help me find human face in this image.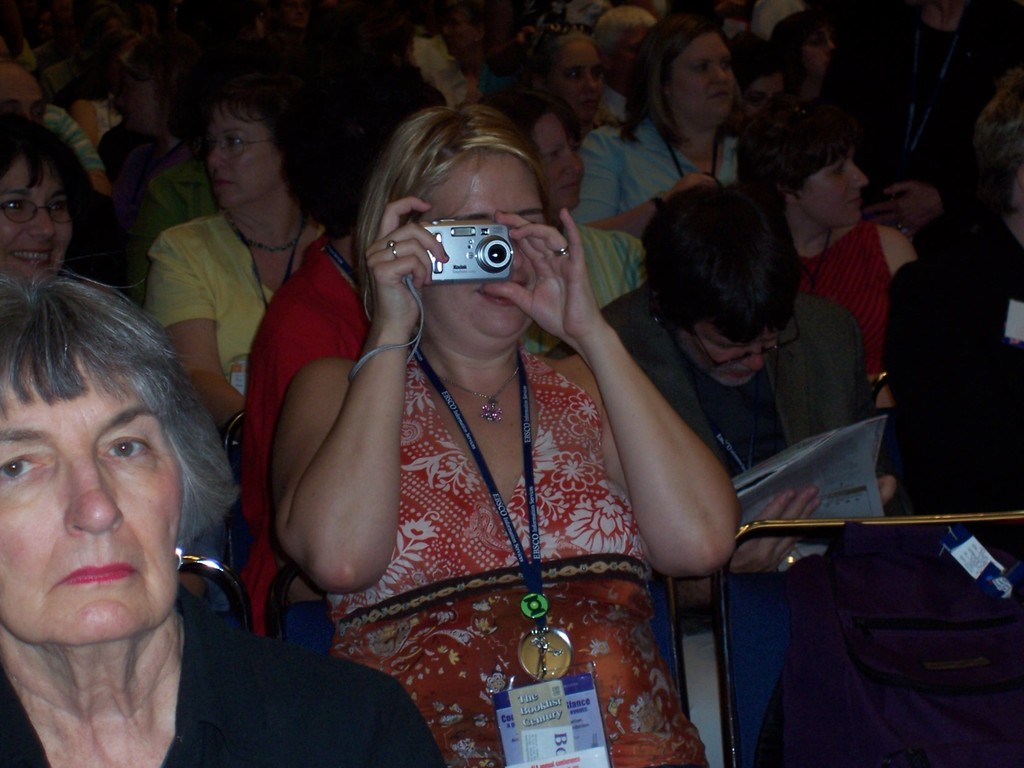
Found it: <region>660, 29, 739, 129</region>.
